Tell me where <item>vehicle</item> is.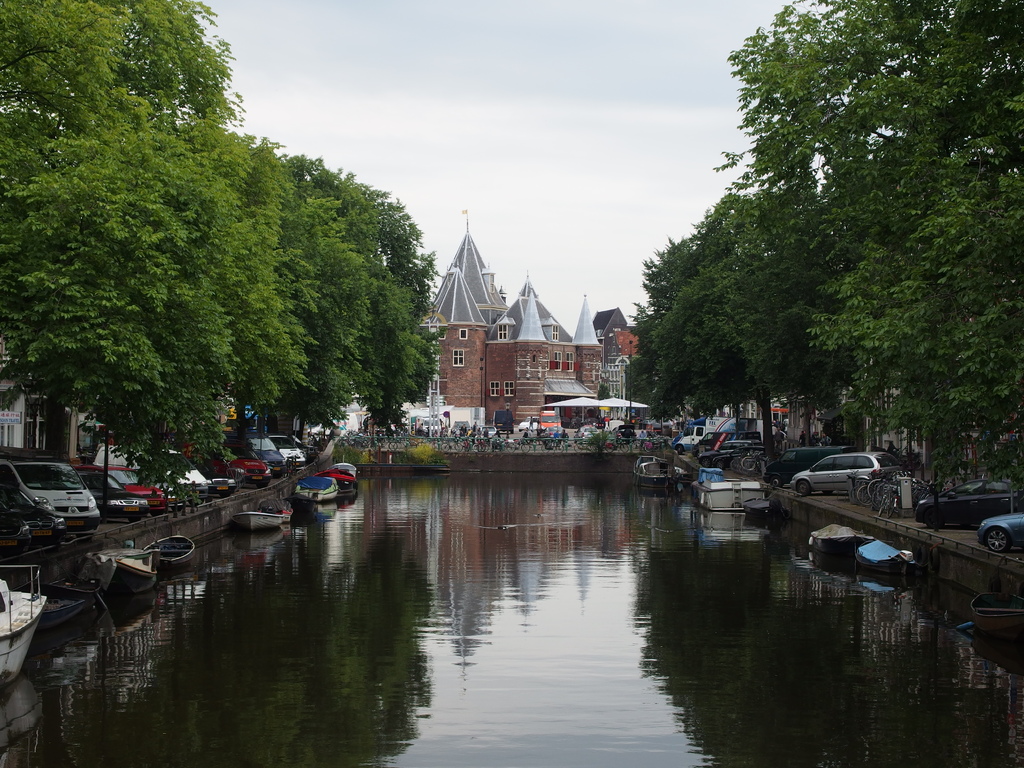
<item>vehicle</item> is at <region>90, 444, 205, 500</region>.
